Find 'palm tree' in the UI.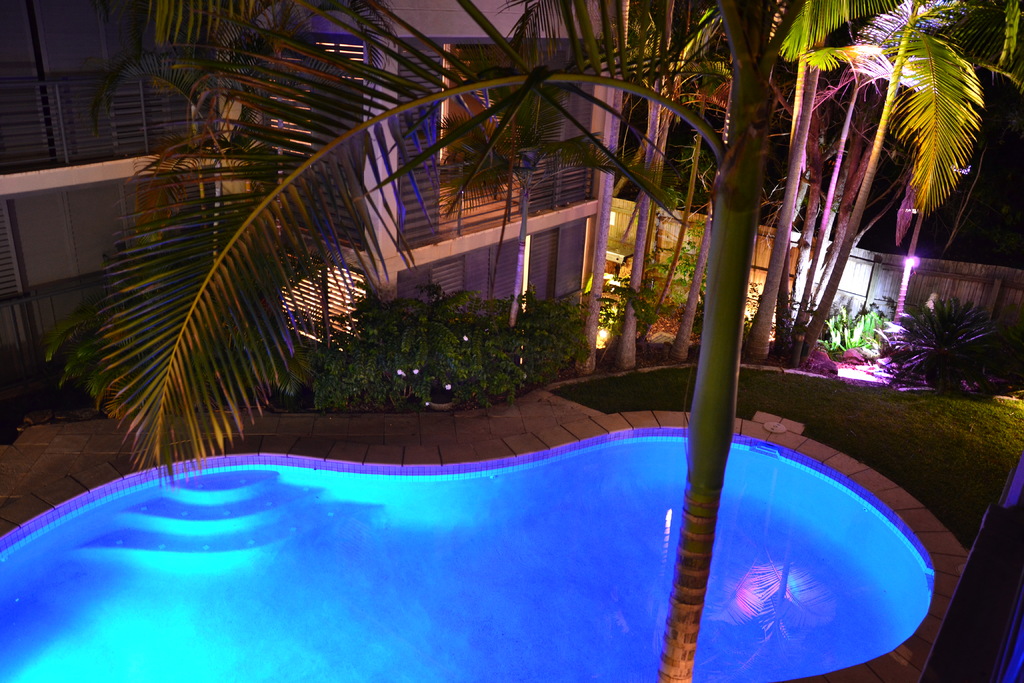
UI element at left=94, top=0, right=1023, bottom=682.
